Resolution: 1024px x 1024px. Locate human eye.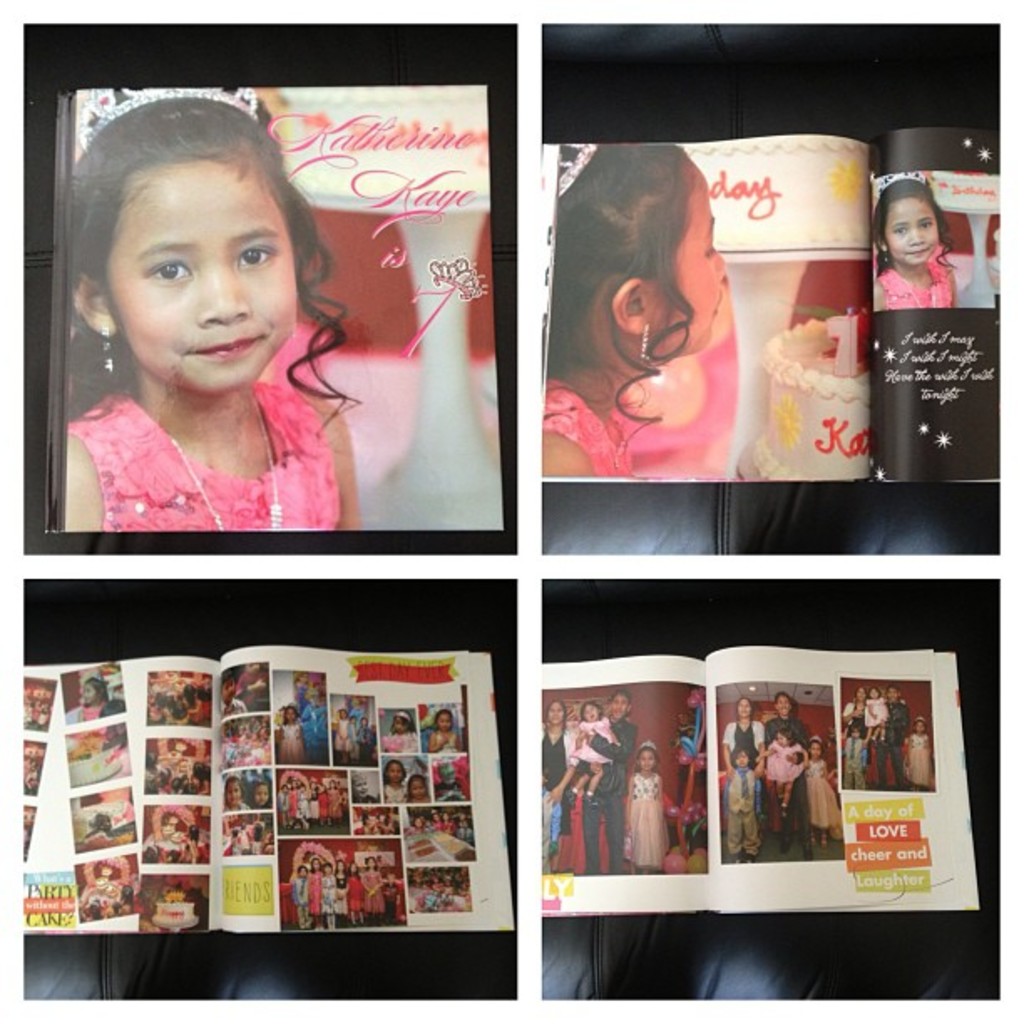
{"left": 137, "top": 251, "right": 202, "bottom": 289}.
